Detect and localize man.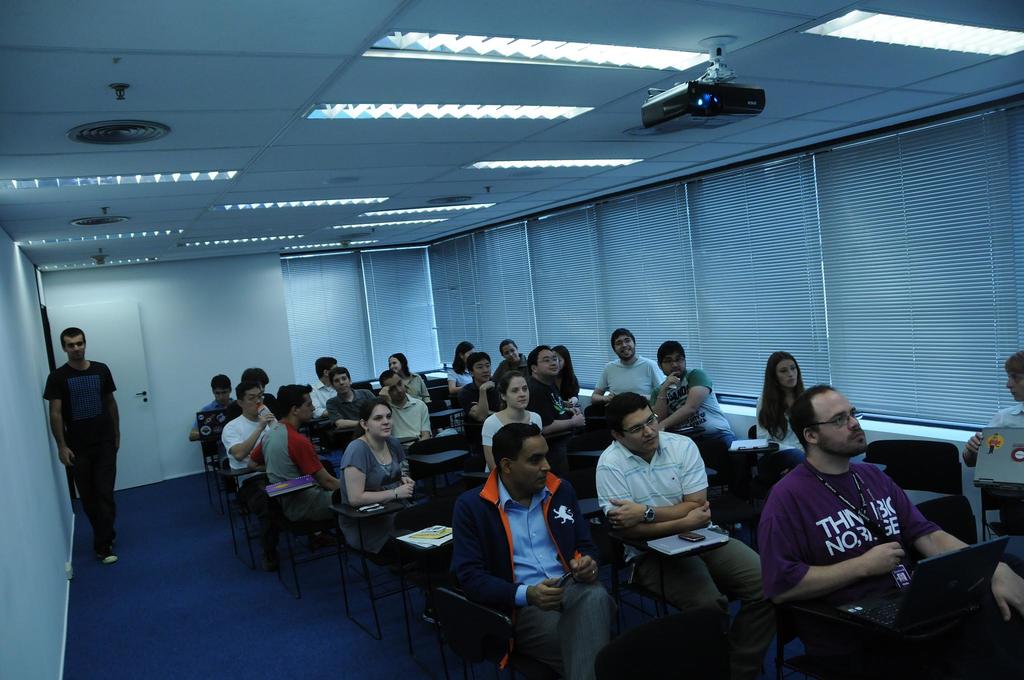
Localized at box(240, 380, 339, 519).
